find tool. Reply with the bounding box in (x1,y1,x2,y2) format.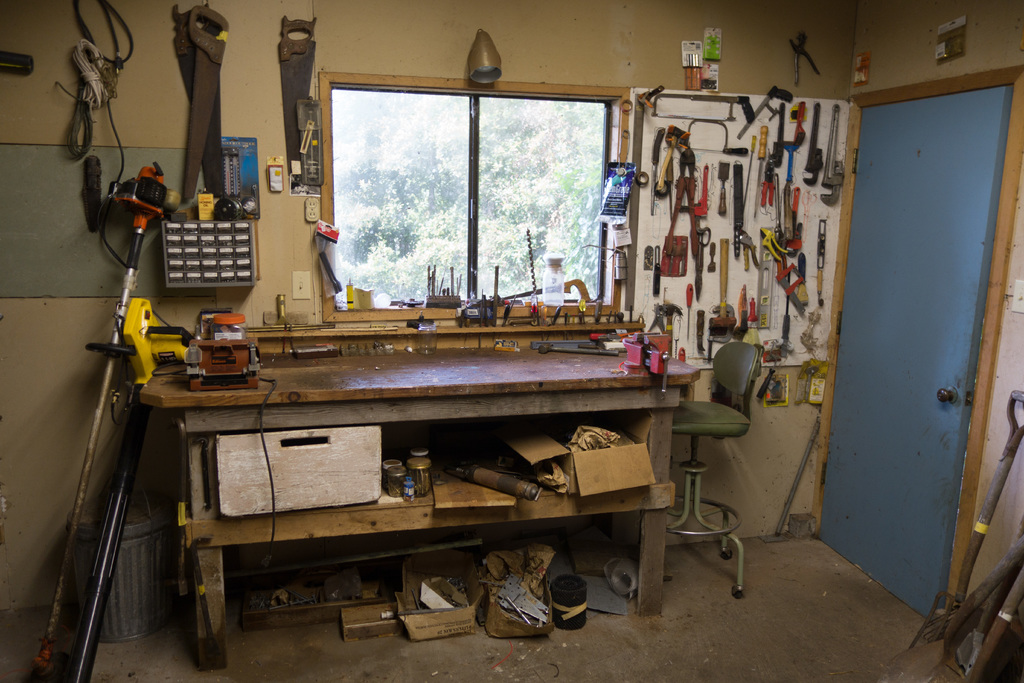
(743,296,762,345).
